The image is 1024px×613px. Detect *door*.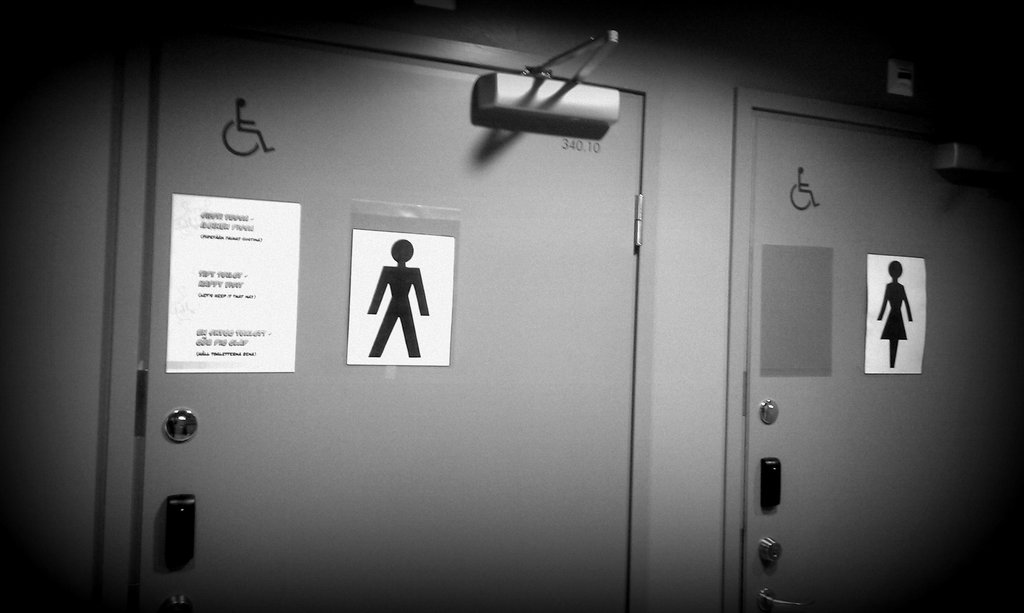
Detection: select_region(754, 97, 1023, 612).
